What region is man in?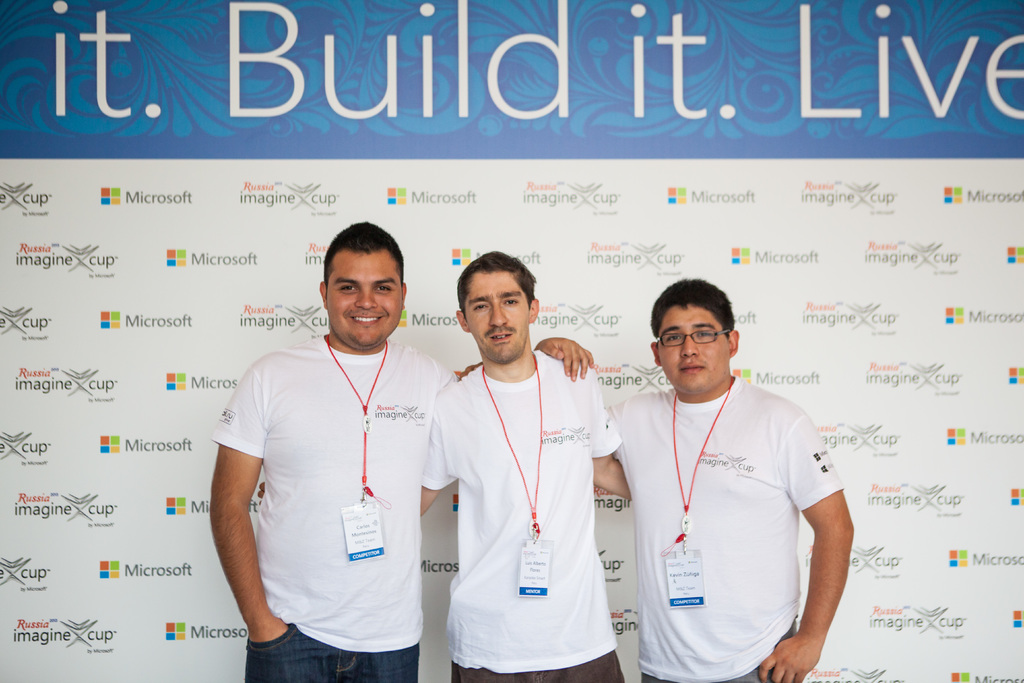
(207, 215, 593, 682).
